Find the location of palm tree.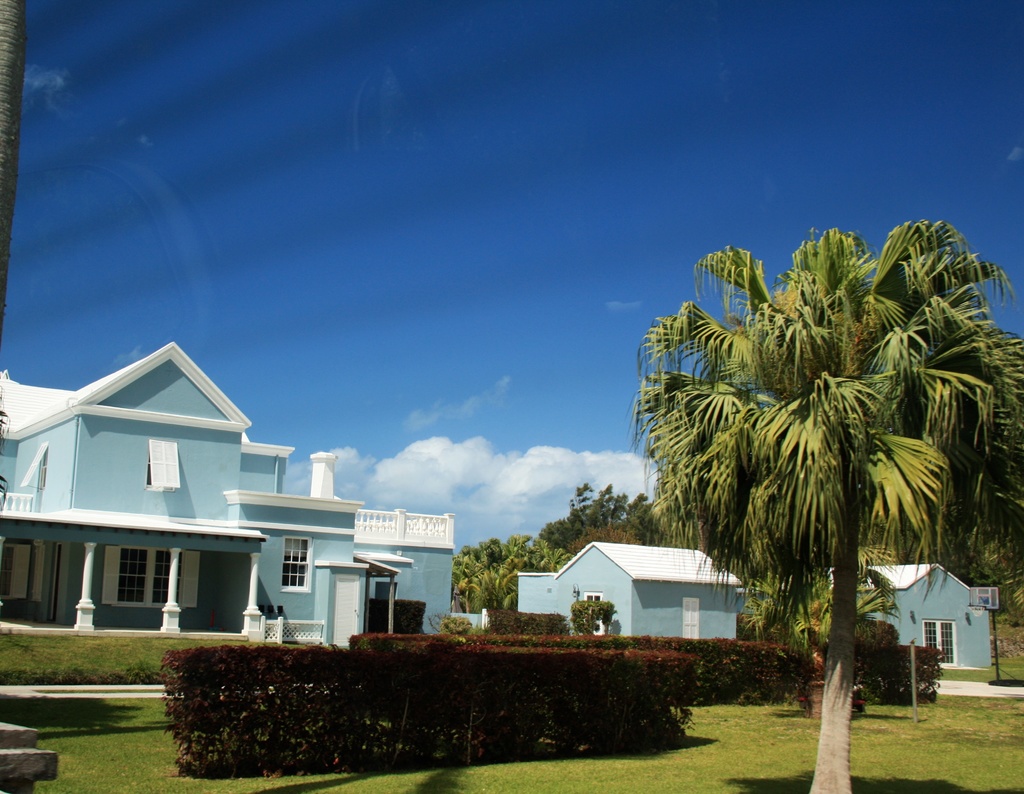
Location: 451:547:504:617.
